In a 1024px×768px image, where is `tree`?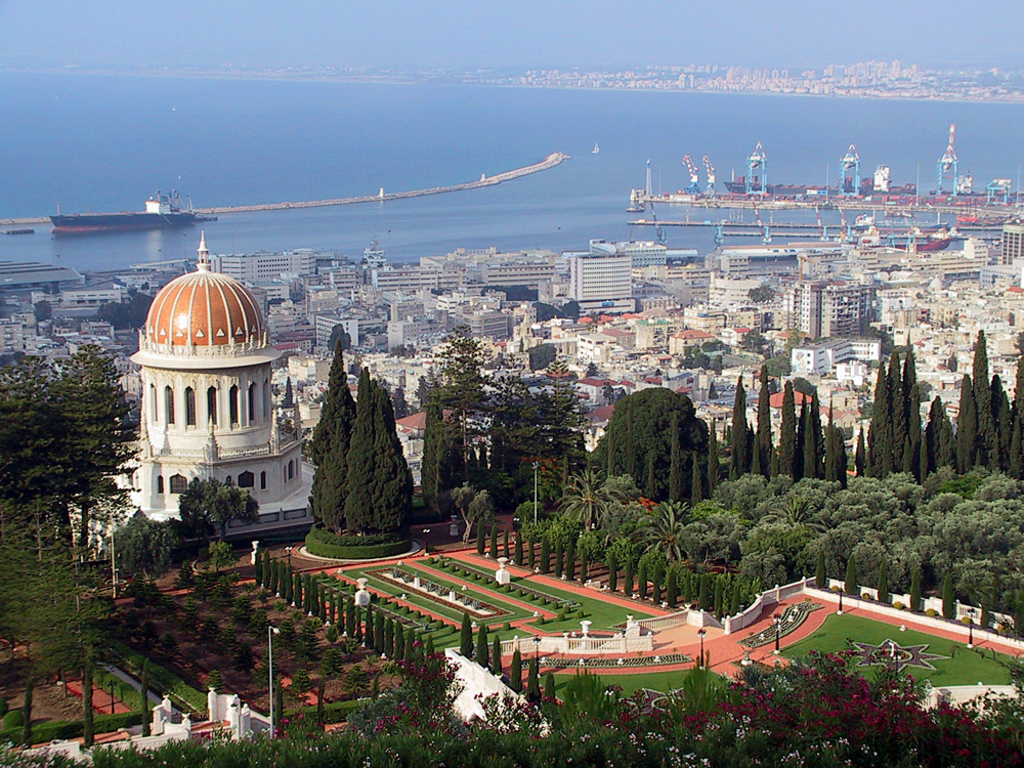
{"x1": 490, "y1": 522, "x2": 497, "y2": 560}.
